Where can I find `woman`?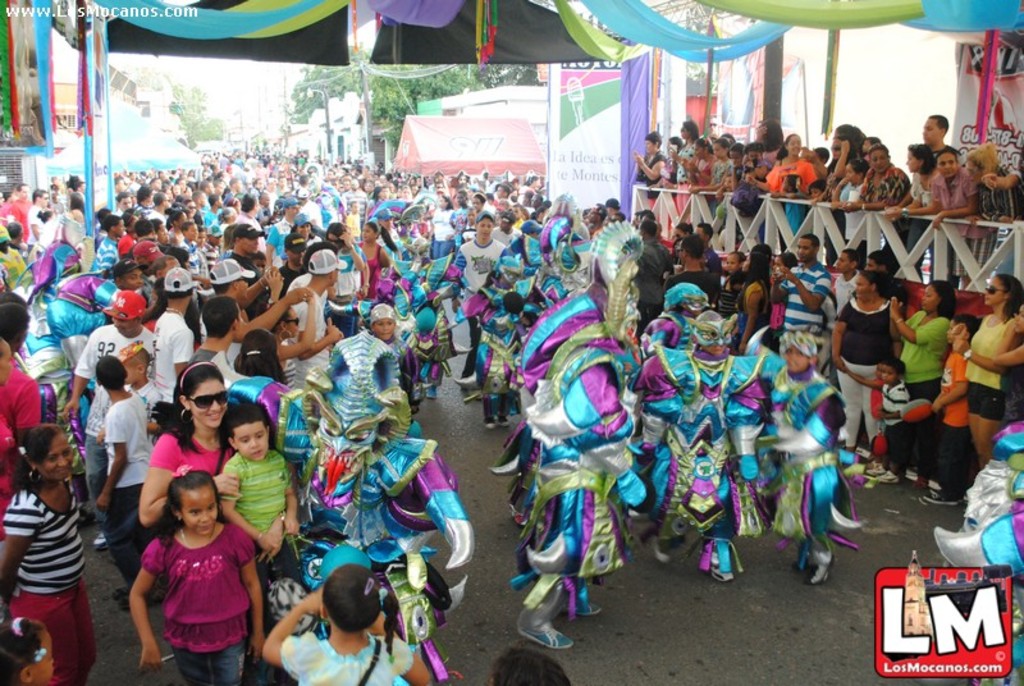
You can find it at region(884, 279, 959, 445).
